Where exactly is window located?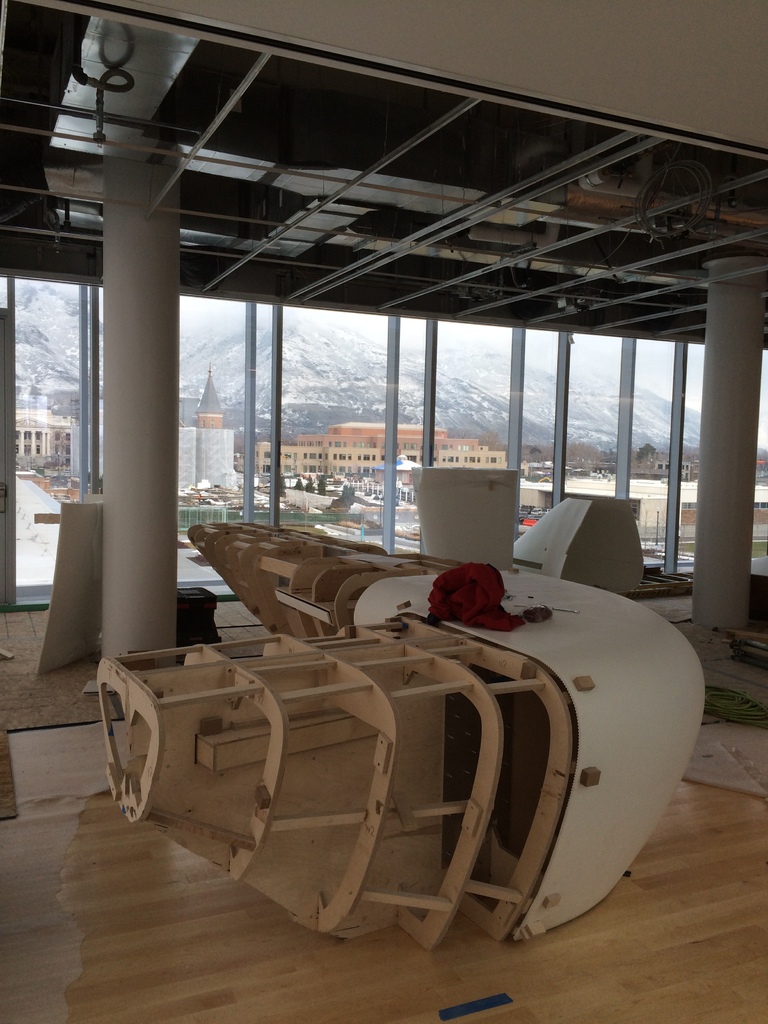
Its bounding box is [x1=324, y1=451, x2=328, y2=458].
